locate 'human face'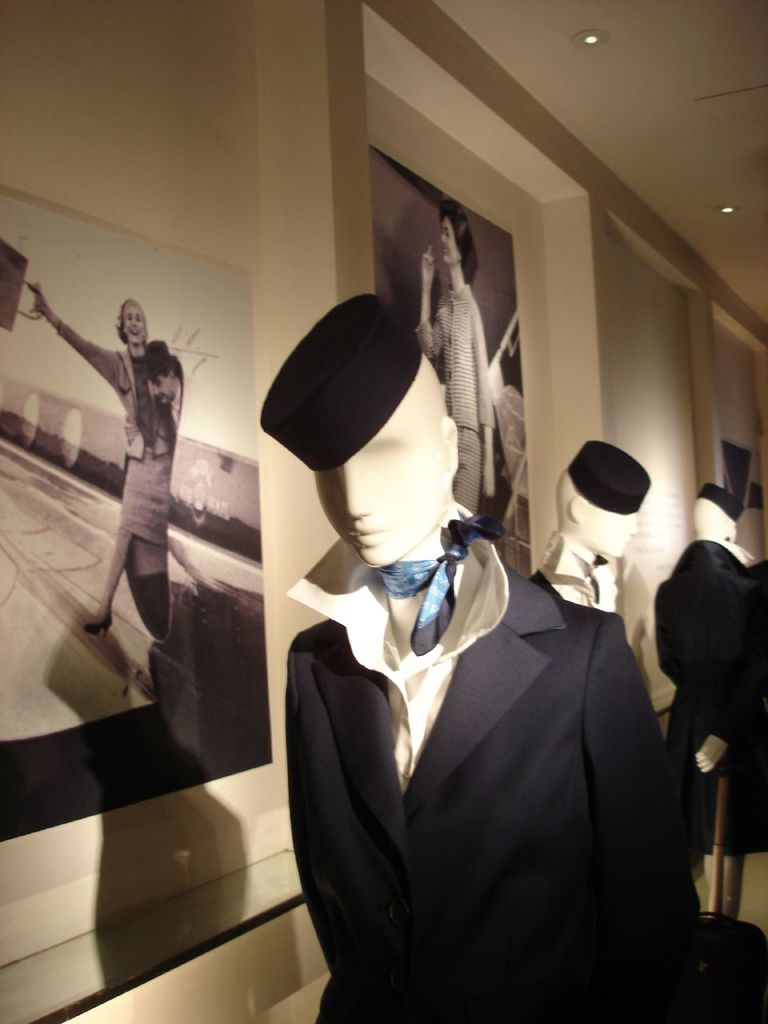
(126,302,142,361)
